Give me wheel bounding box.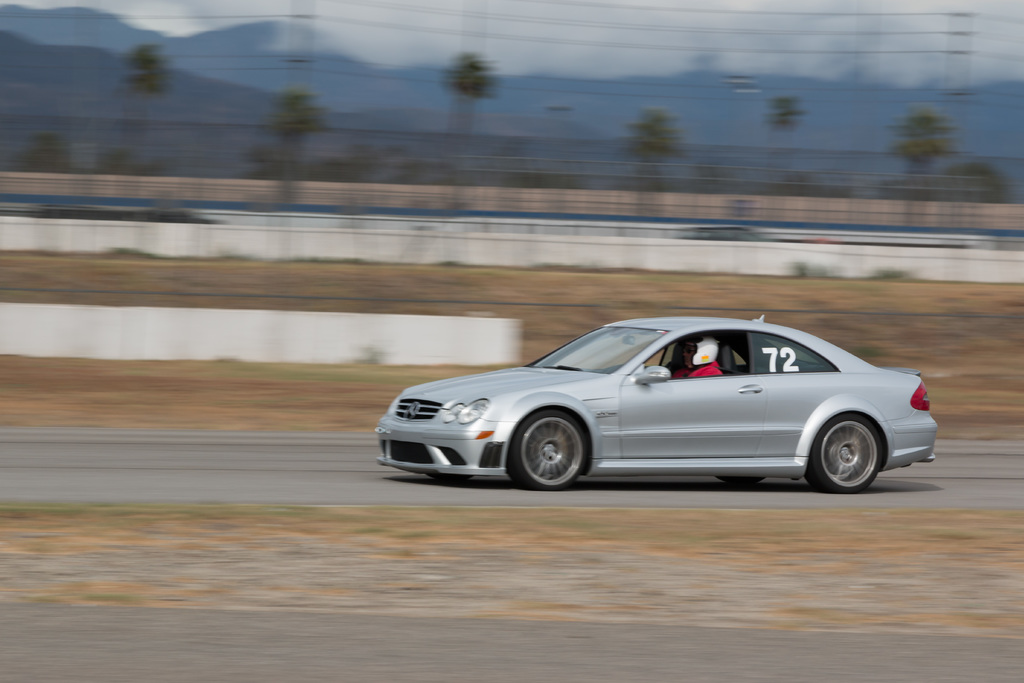
812:413:900:492.
